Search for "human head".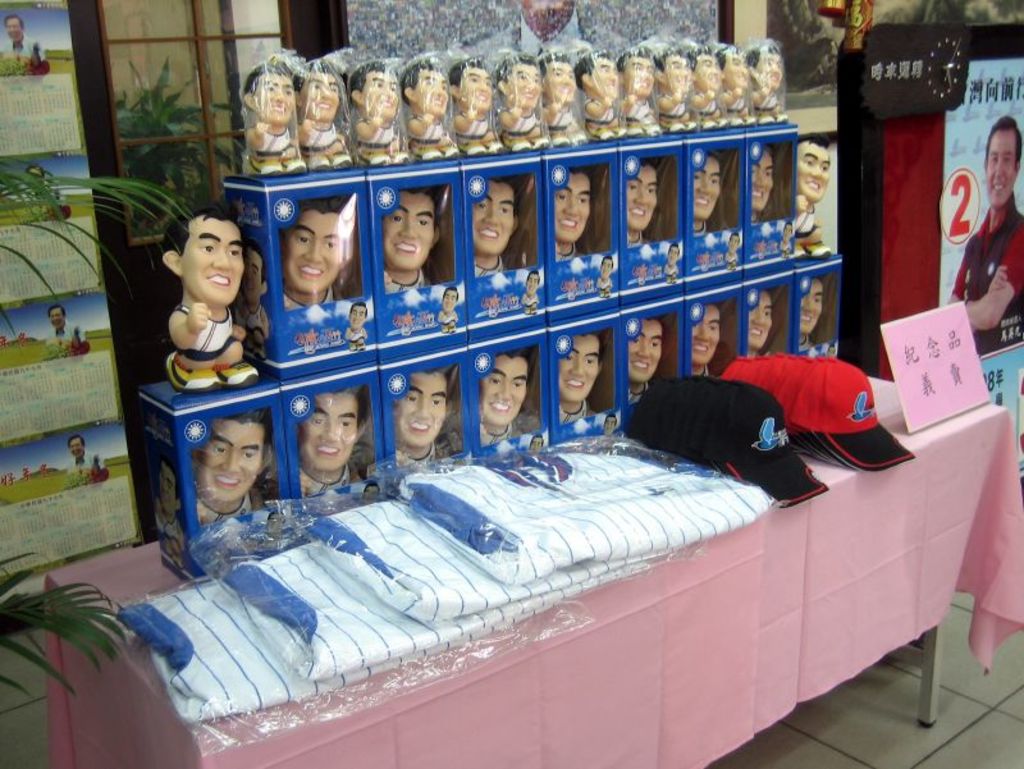
Found at [393, 371, 448, 445].
